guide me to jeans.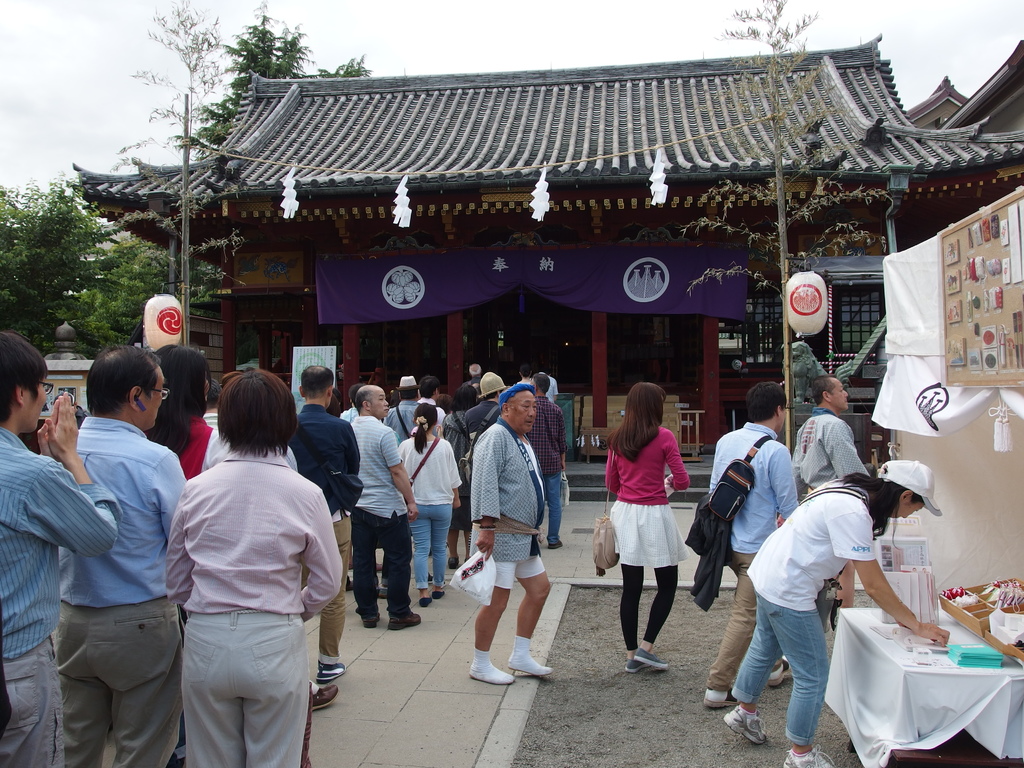
Guidance: [534, 473, 568, 547].
